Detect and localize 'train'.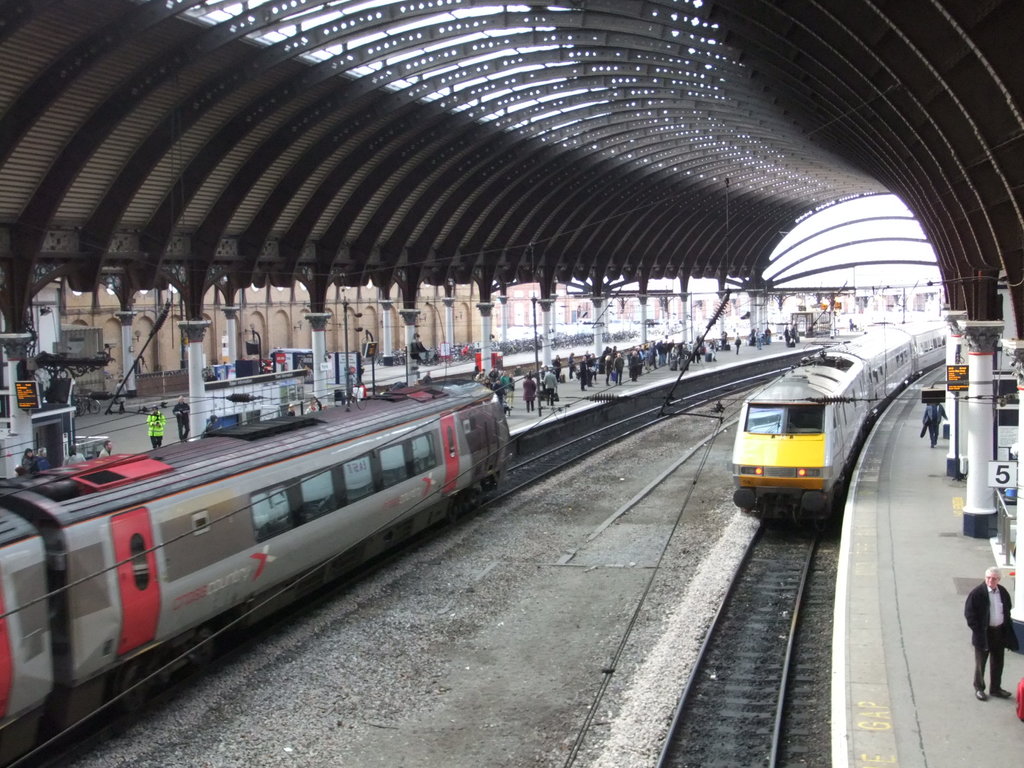
Localized at {"left": 733, "top": 318, "right": 949, "bottom": 528}.
